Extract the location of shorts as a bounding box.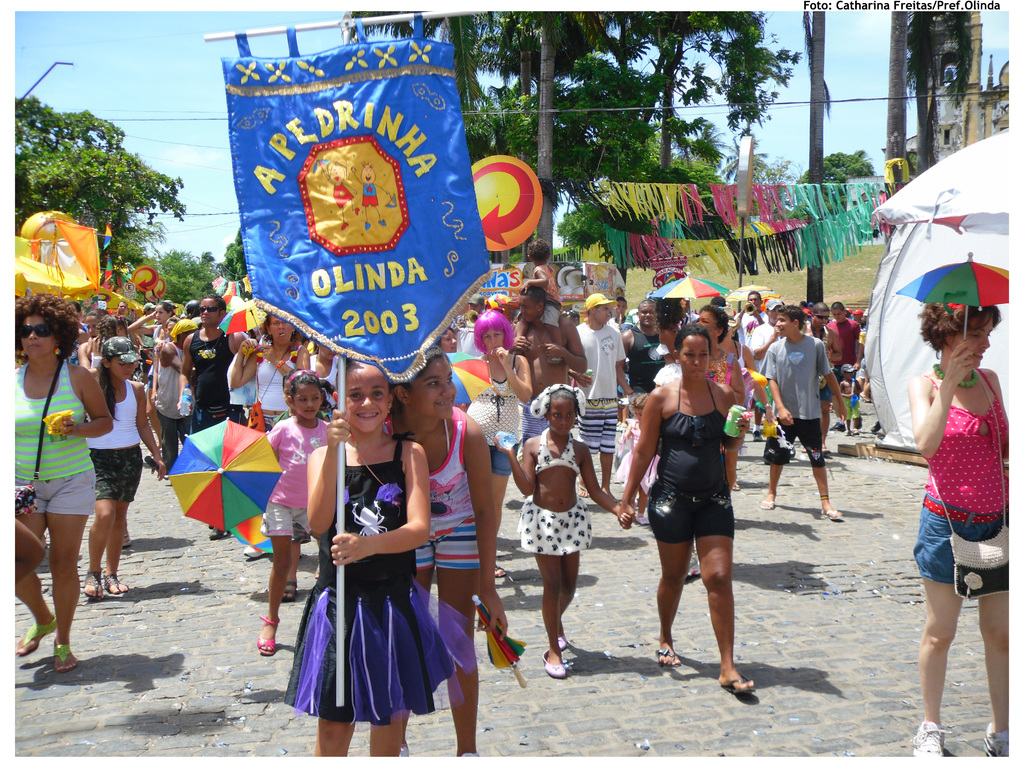
bbox=[477, 437, 521, 481].
